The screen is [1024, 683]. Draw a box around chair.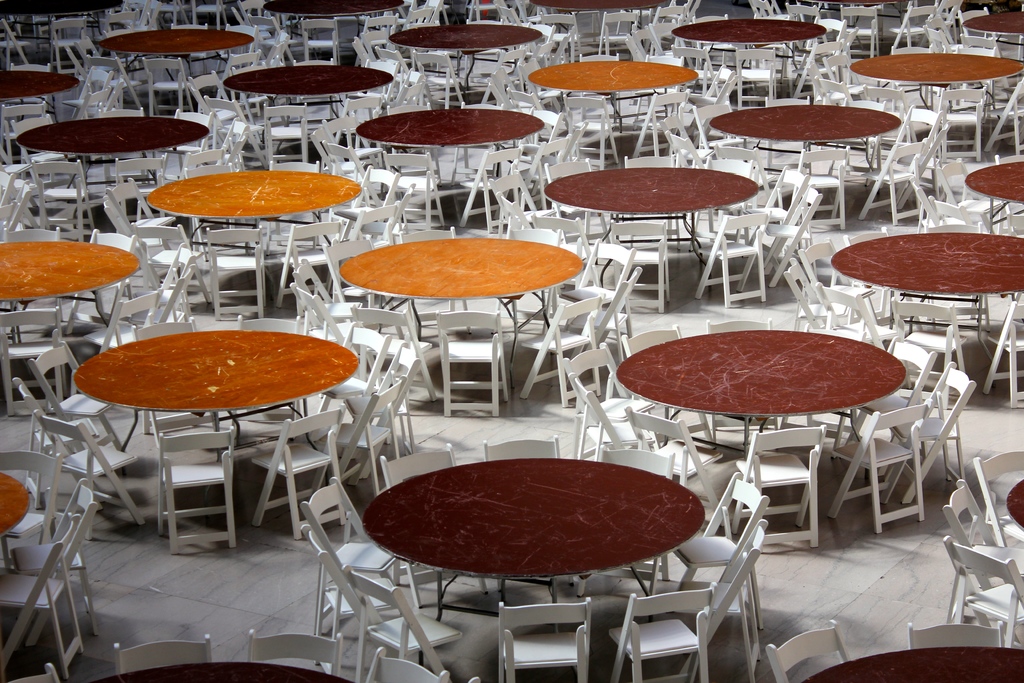
bbox=[248, 631, 345, 677].
